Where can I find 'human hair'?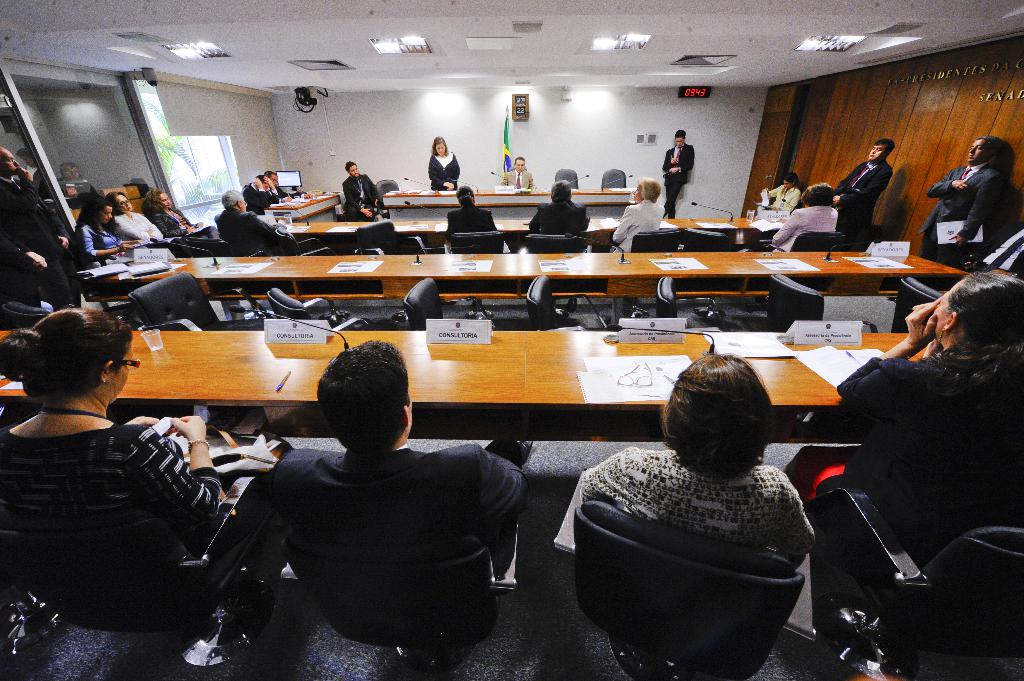
You can find it at box=[317, 340, 410, 452].
